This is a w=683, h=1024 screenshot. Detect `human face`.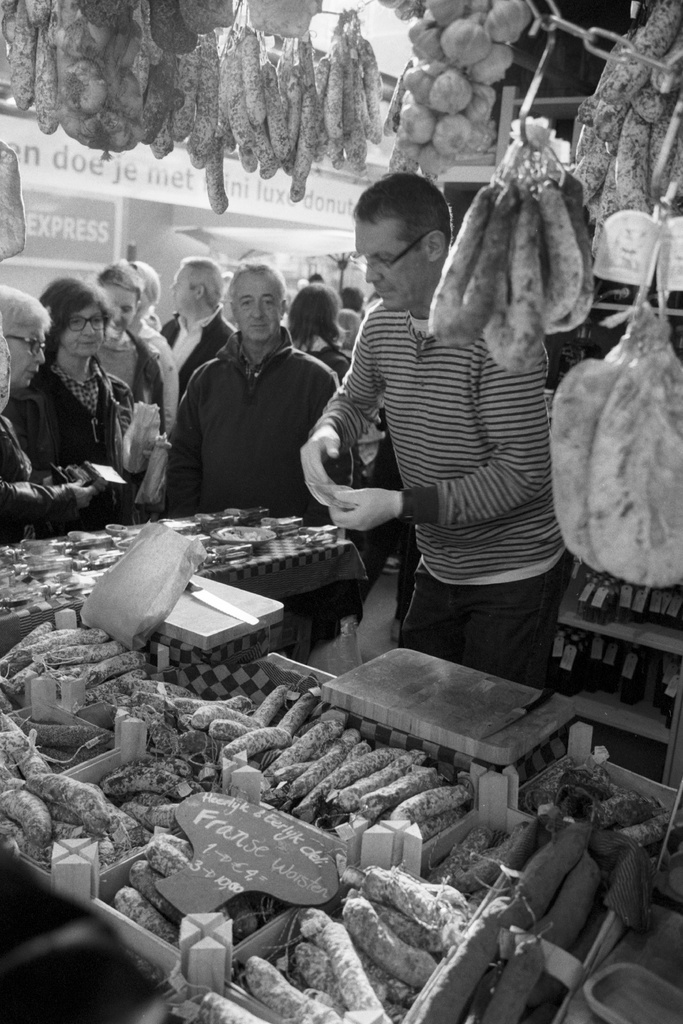
rect(355, 219, 430, 310).
